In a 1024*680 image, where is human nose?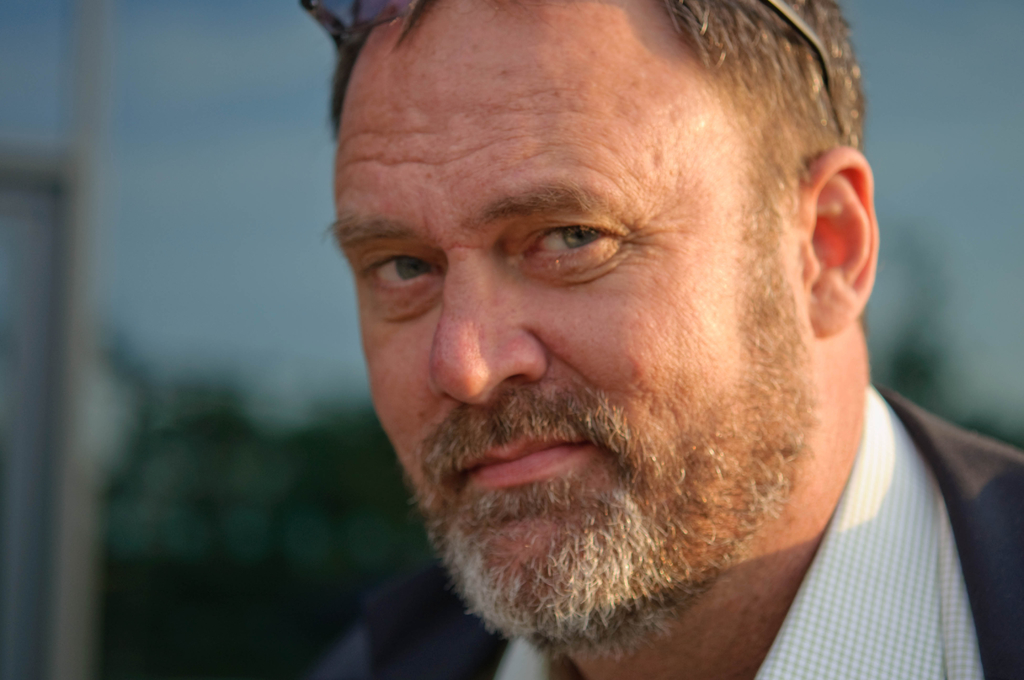
box=[428, 253, 551, 409].
